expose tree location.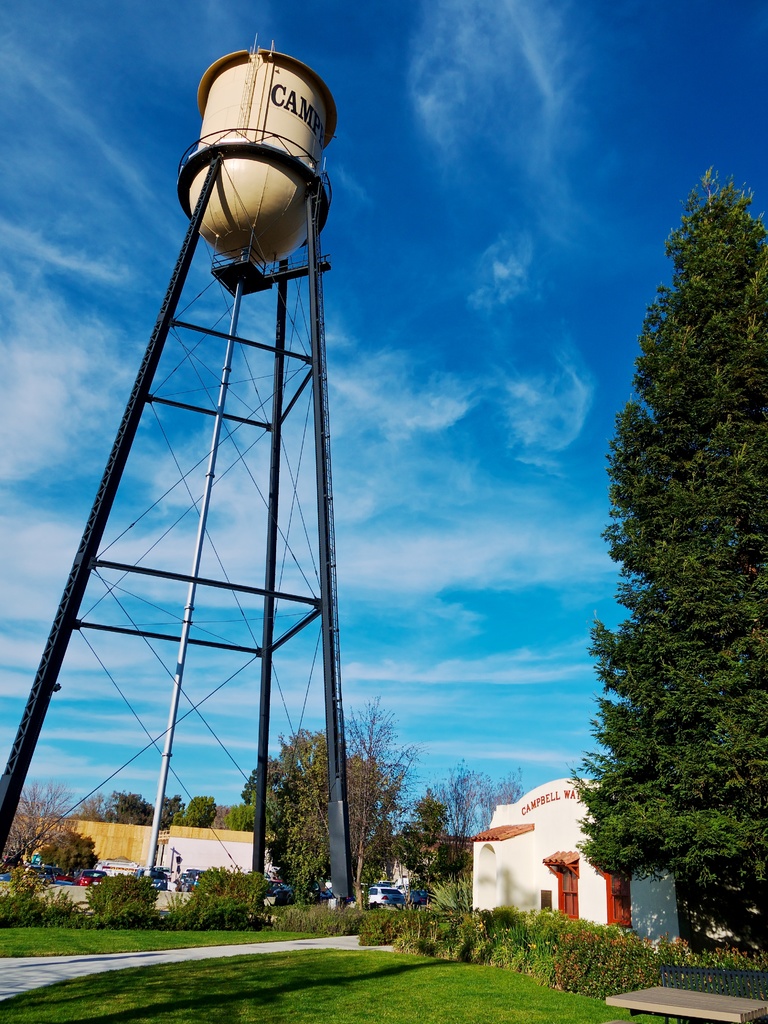
Exposed at 486:769:518:834.
